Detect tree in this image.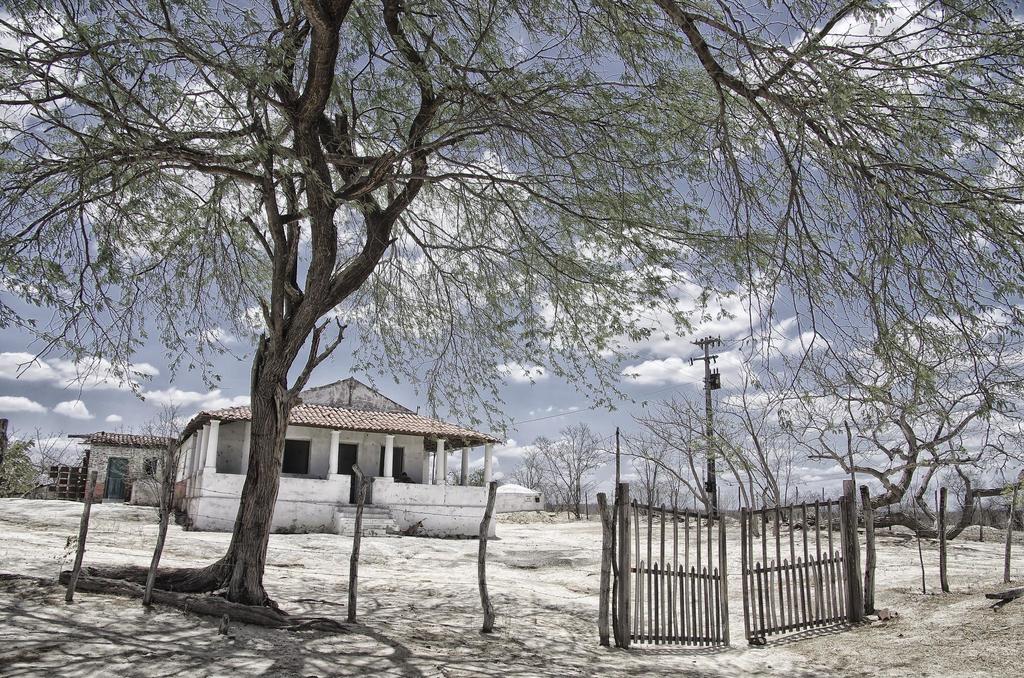
Detection: l=109, t=394, r=202, b=600.
